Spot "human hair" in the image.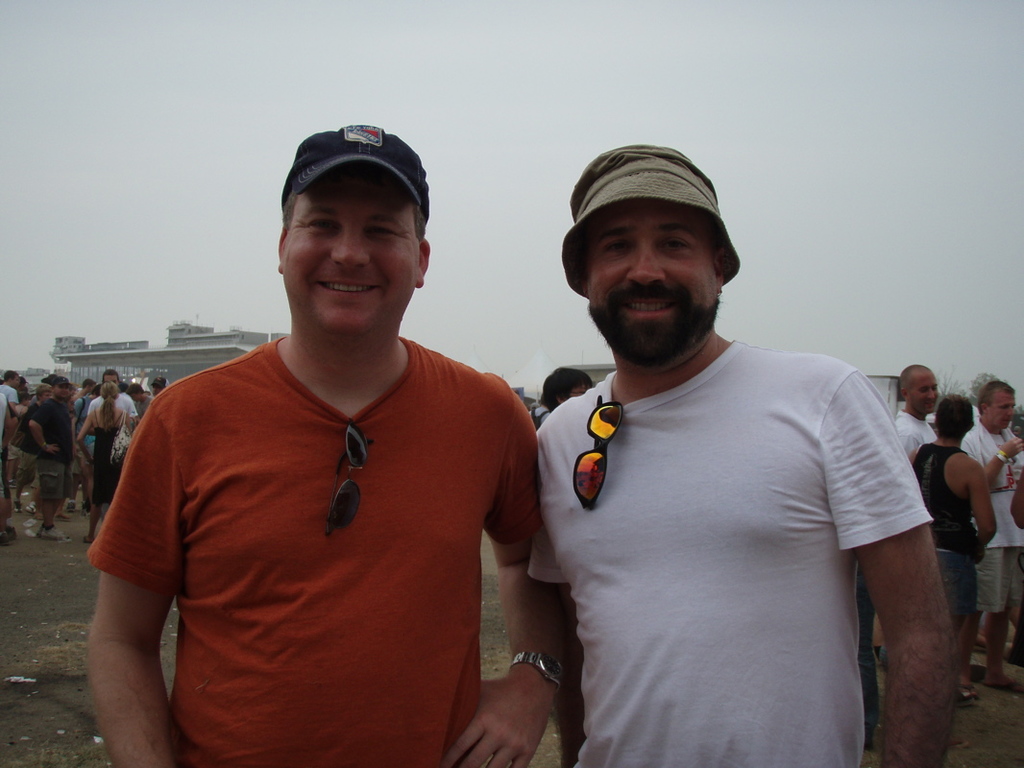
"human hair" found at (280,189,428,244).
